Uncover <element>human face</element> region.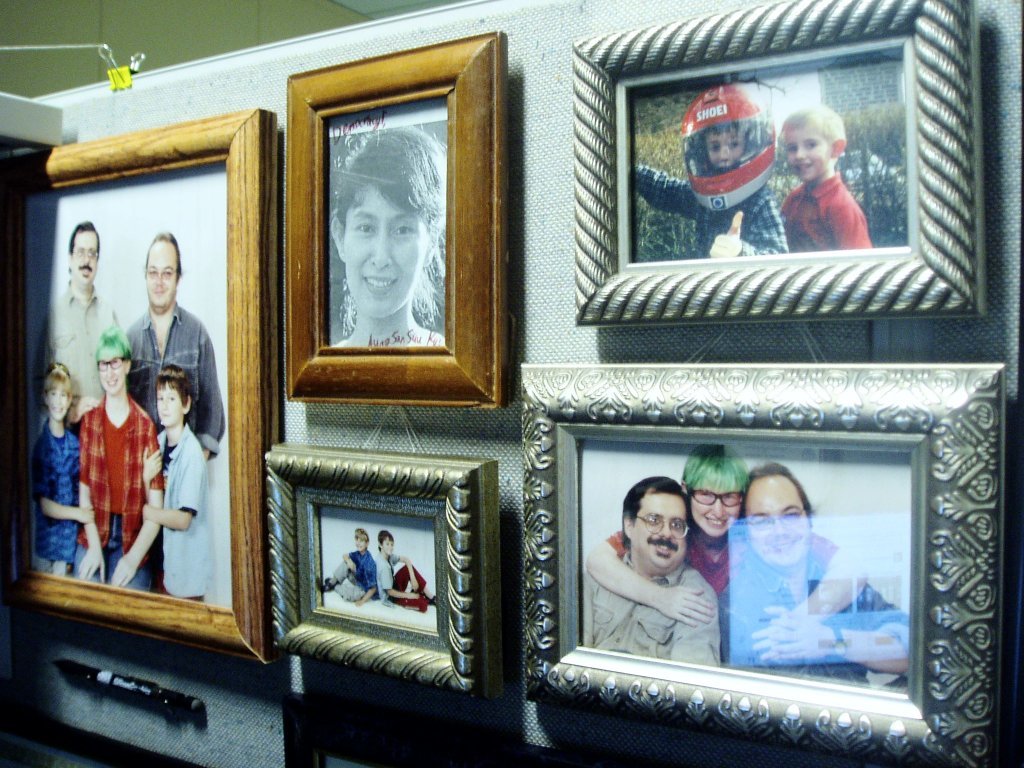
Uncovered: {"left": 346, "top": 188, "right": 424, "bottom": 317}.
